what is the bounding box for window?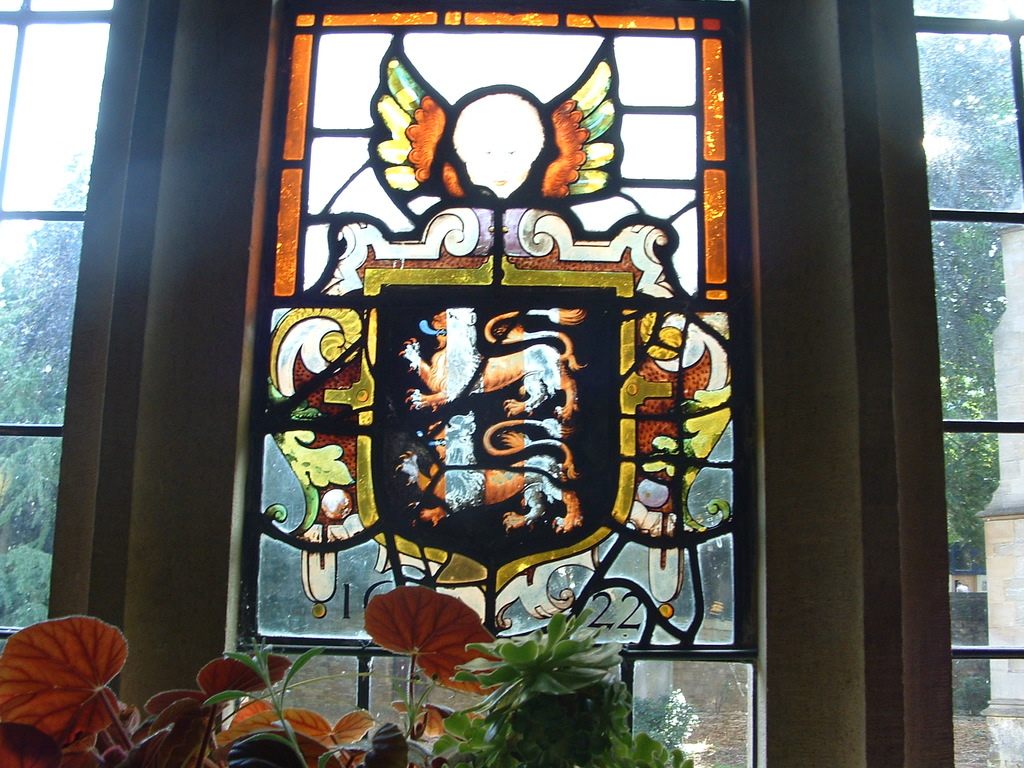
913,0,1023,767.
